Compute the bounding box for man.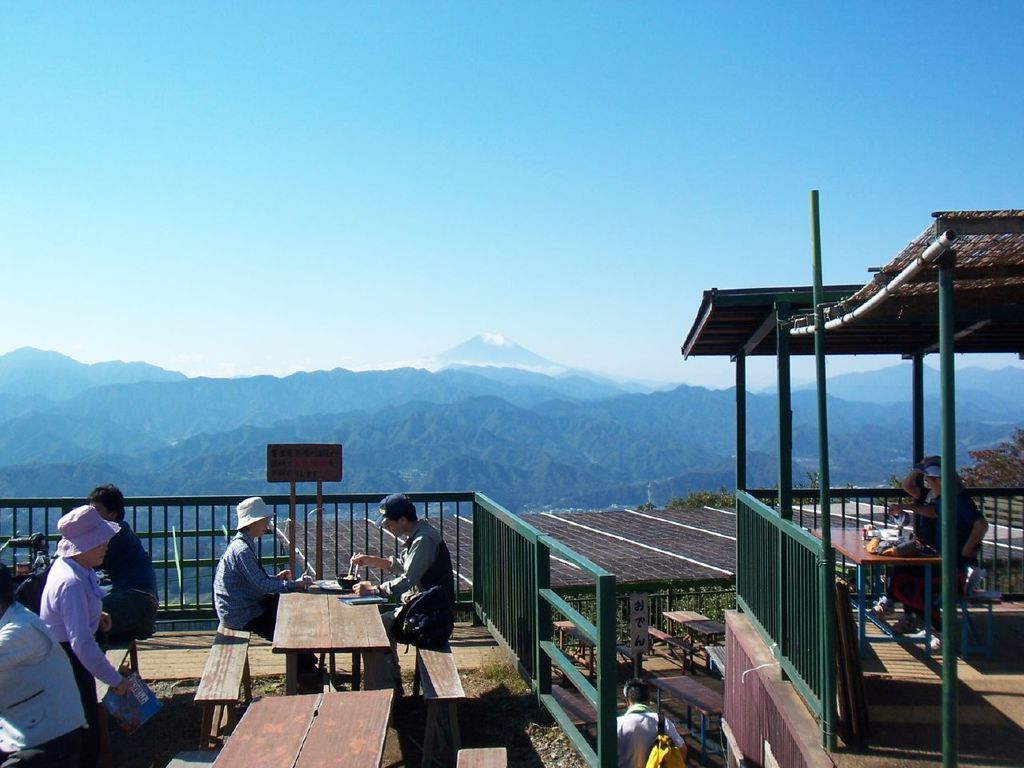
Rect(0, 558, 93, 767).
